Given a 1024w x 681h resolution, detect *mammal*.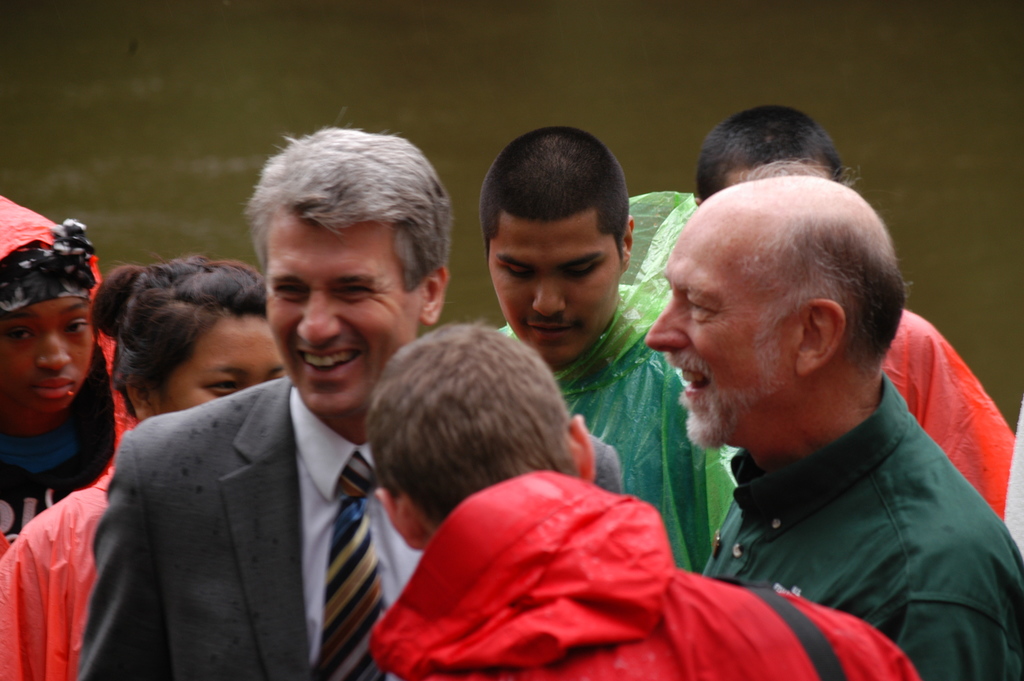
pyautogui.locateOnScreen(0, 190, 143, 553).
